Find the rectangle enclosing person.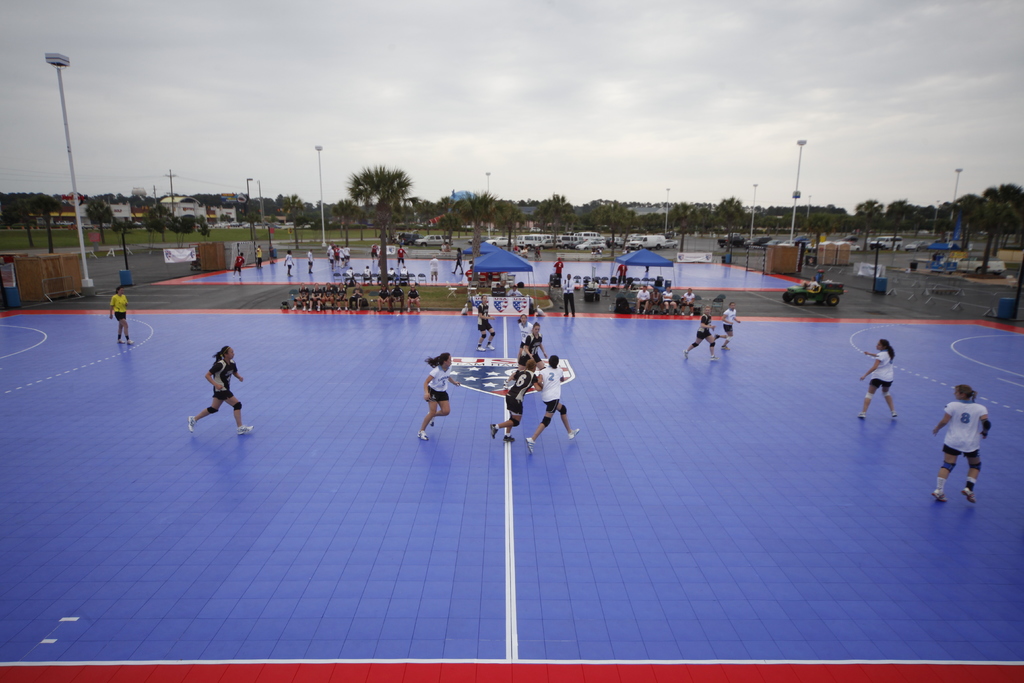
476,295,493,354.
